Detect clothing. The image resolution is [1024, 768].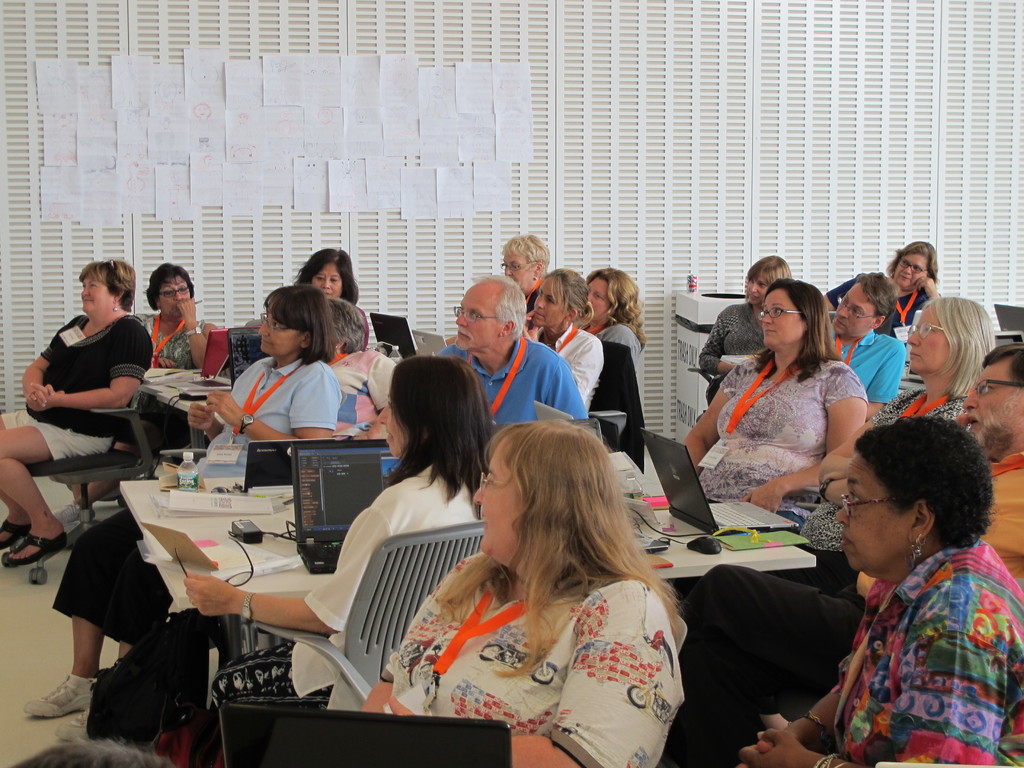
[688, 352, 871, 541].
